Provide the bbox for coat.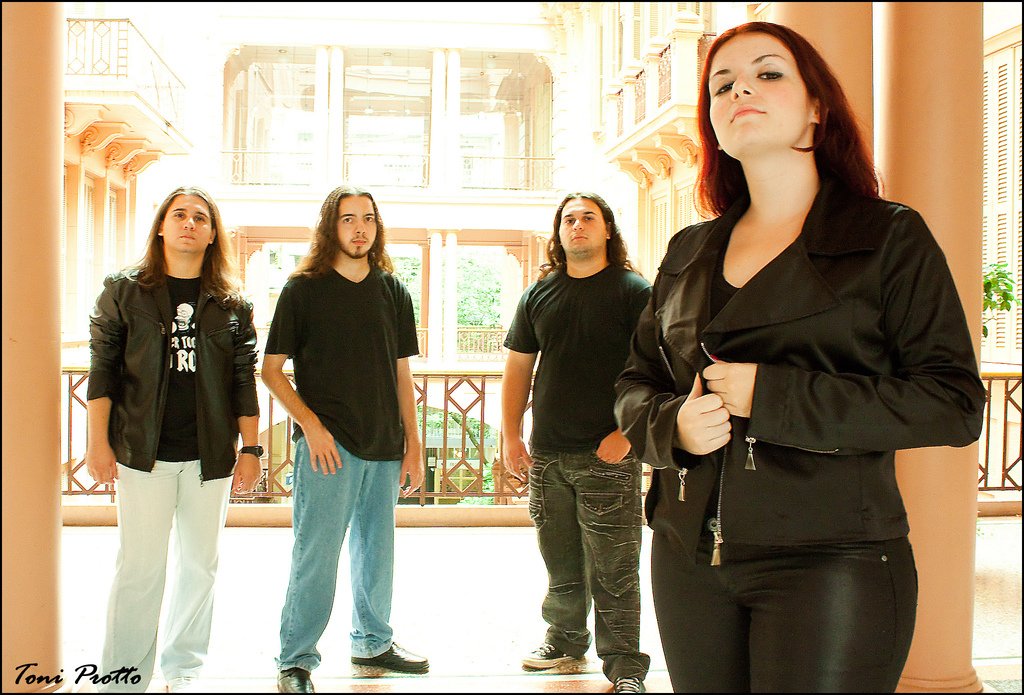
locate(88, 215, 252, 509).
